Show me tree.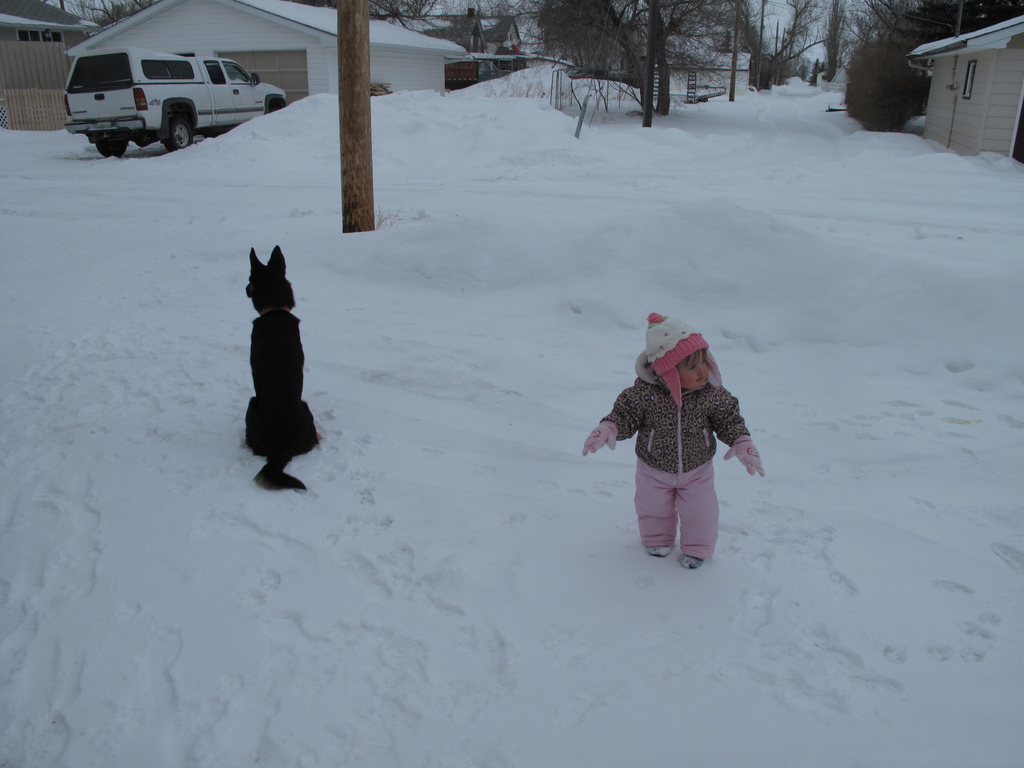
tree is here: bbox(41, 0, 165, 54).
